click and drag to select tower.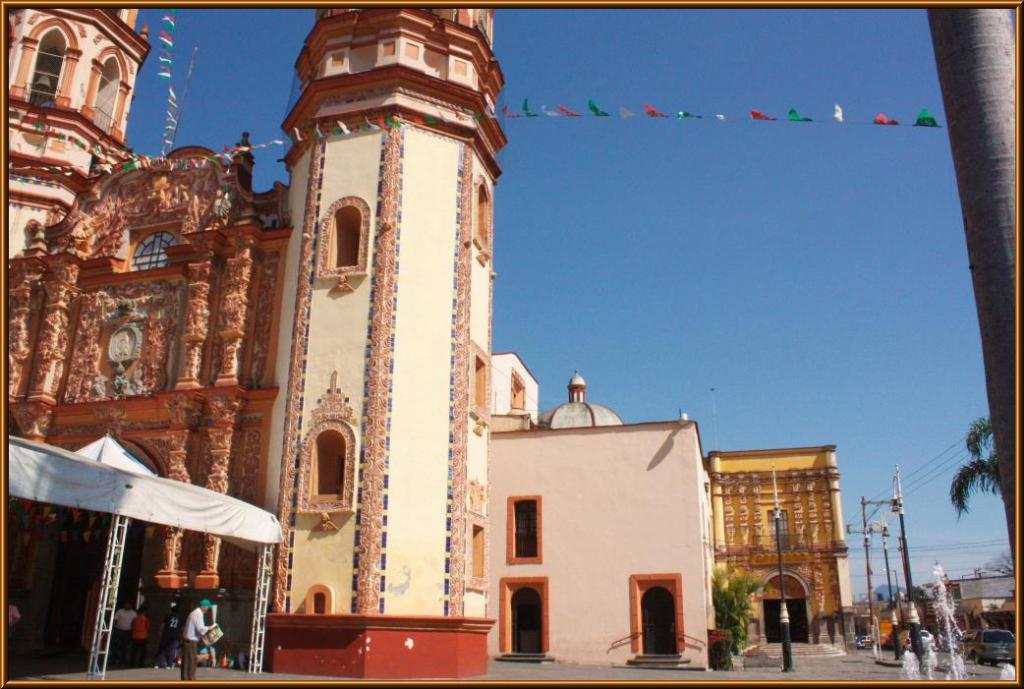
Selection: crop(0, 0, 151, 262).
